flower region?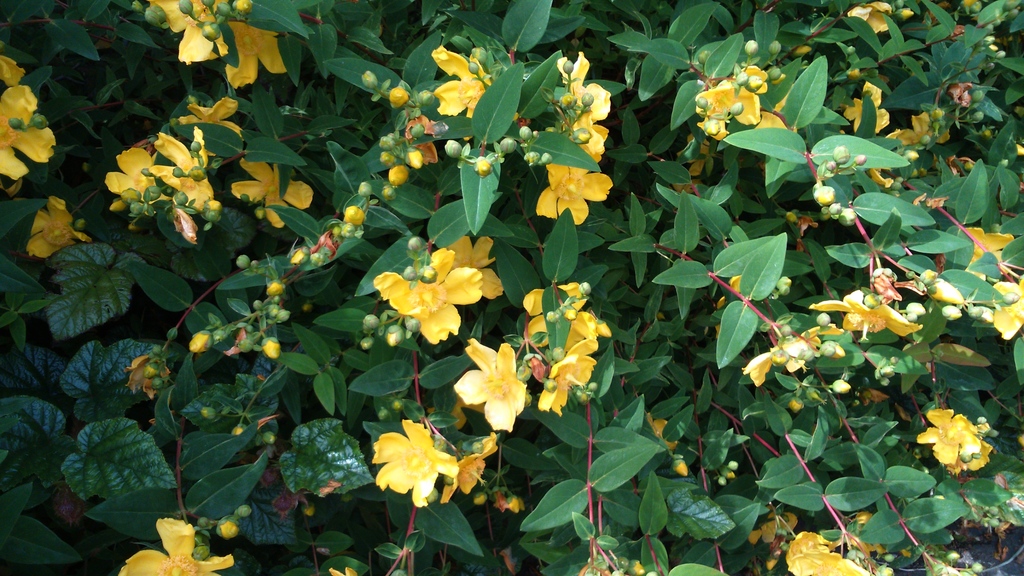
<bbox>0, 49, 22, 85</bbox>
